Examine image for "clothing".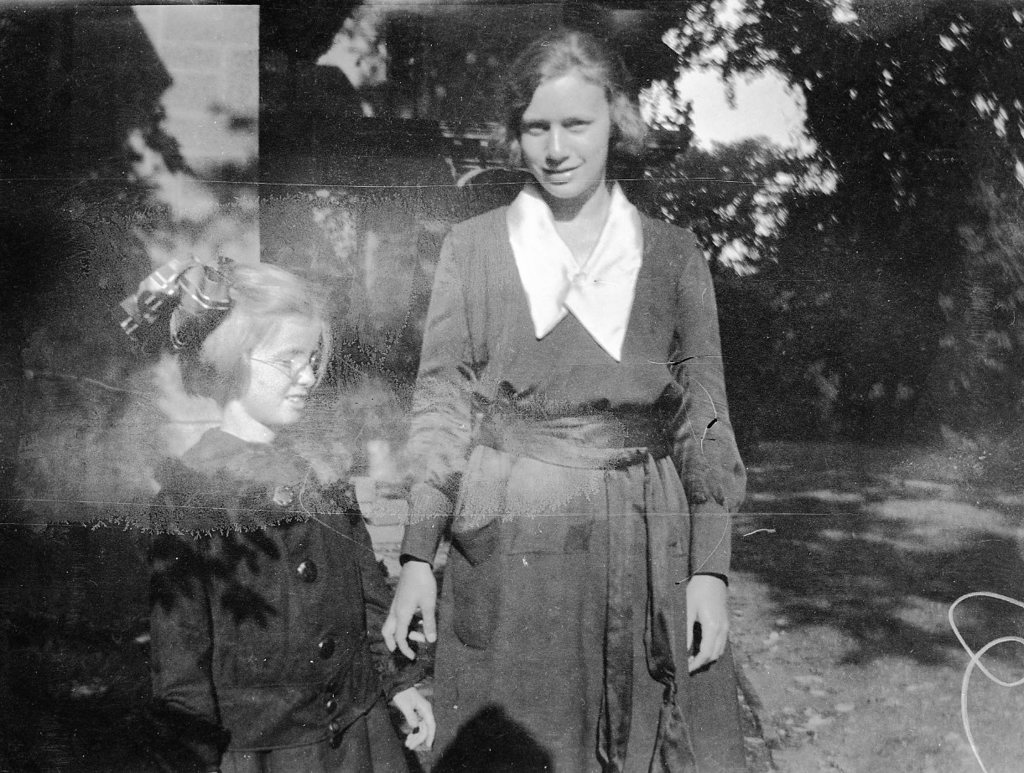
Examination result: rect(400, 157, 722, 732).
